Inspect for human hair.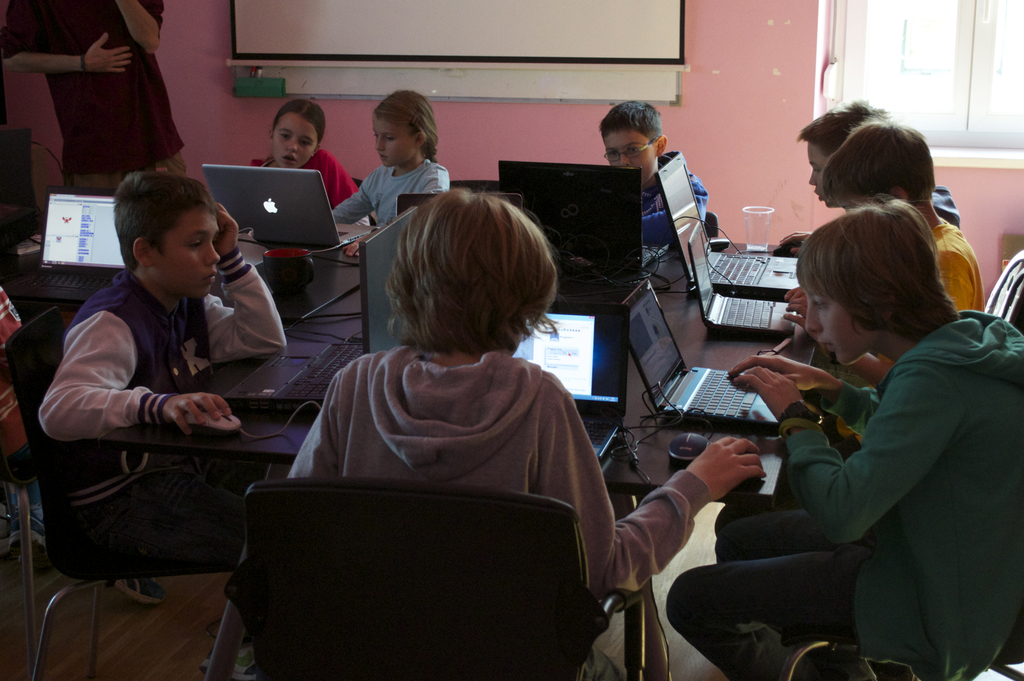
Inspection: 820, 118, 935, 206.
